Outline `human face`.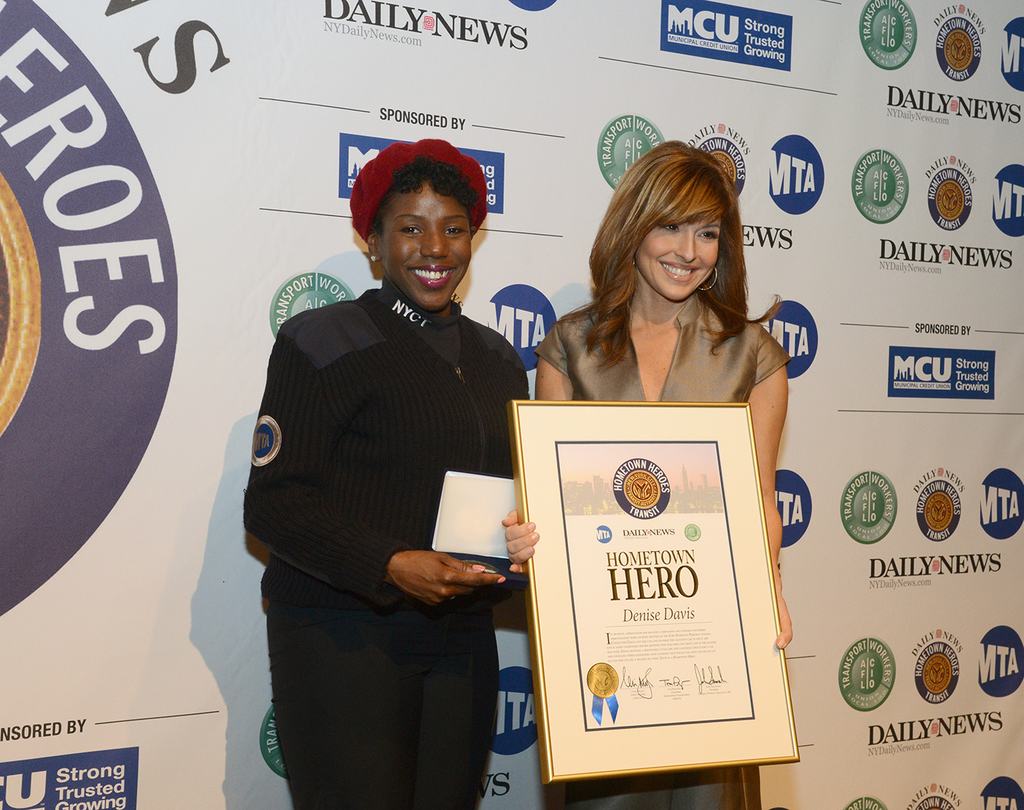
Outline: 639 206 720 304.
